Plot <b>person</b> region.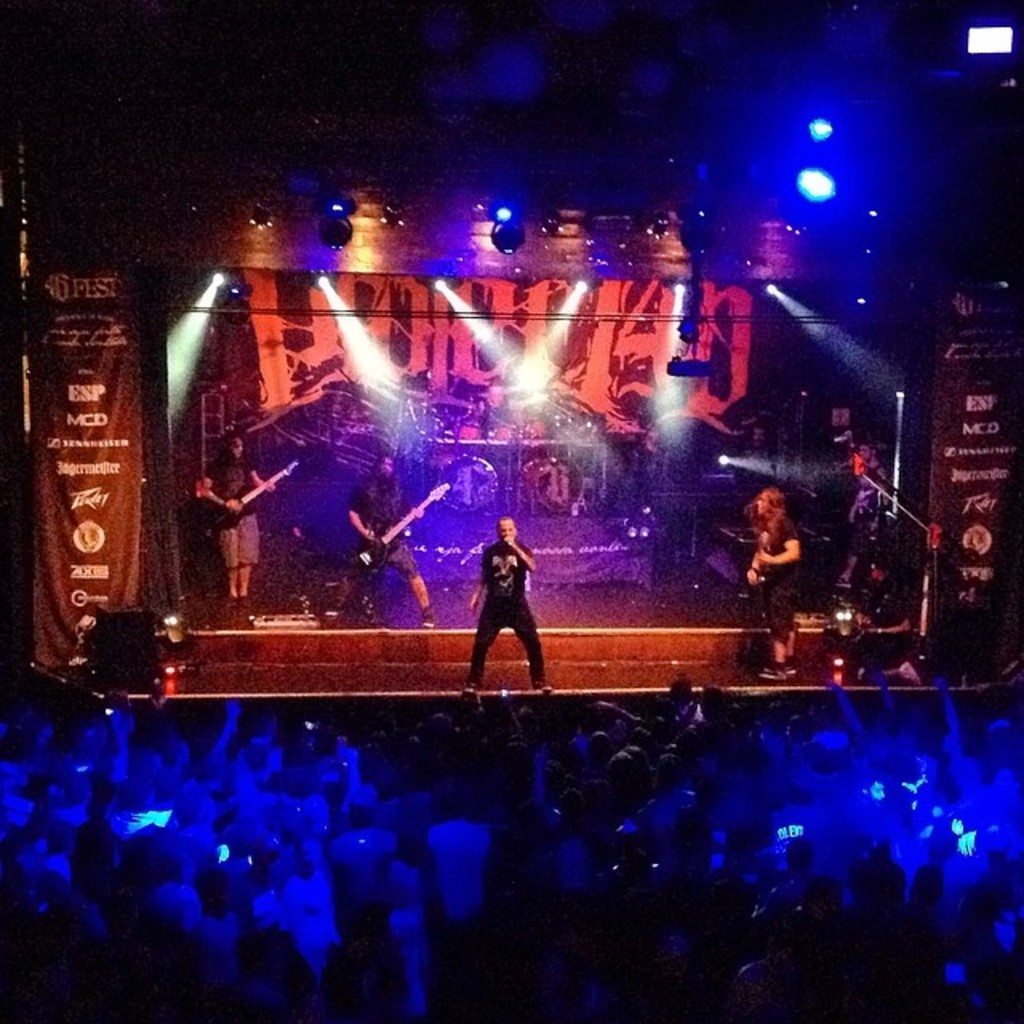
Plotted at crop(739, 483, 795, 690).
